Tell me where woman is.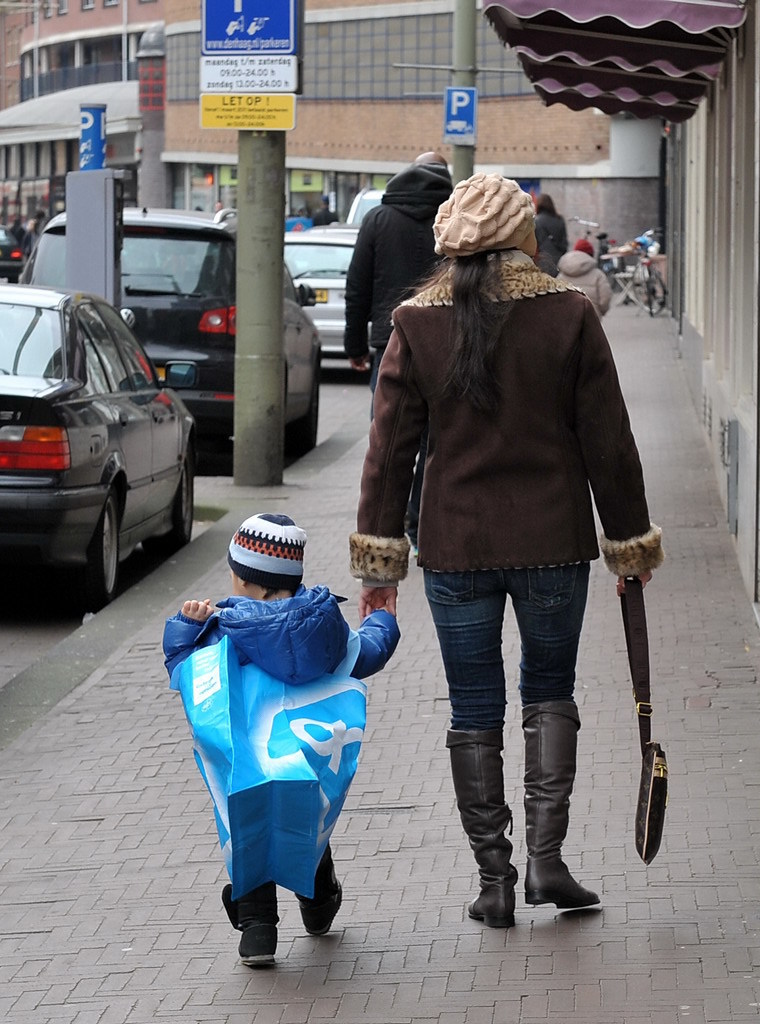
woman is at x1=353 y1=174 x2=670 y2=930.
